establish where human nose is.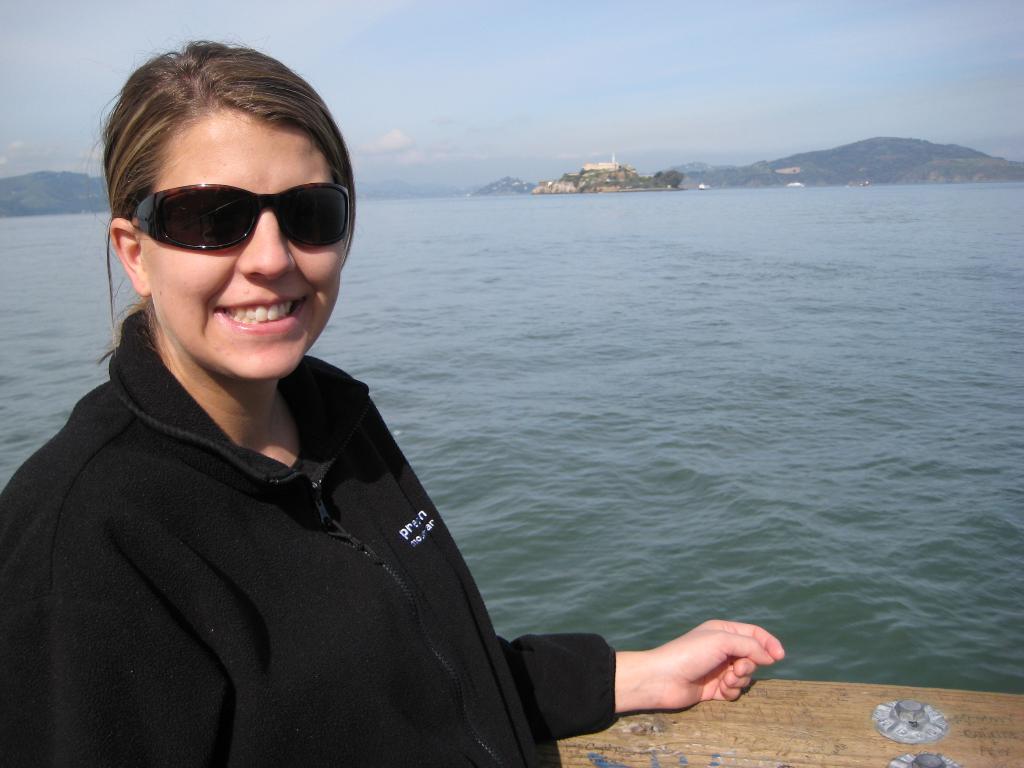
Established at left=240, top=214, right=297, bottom=280.
